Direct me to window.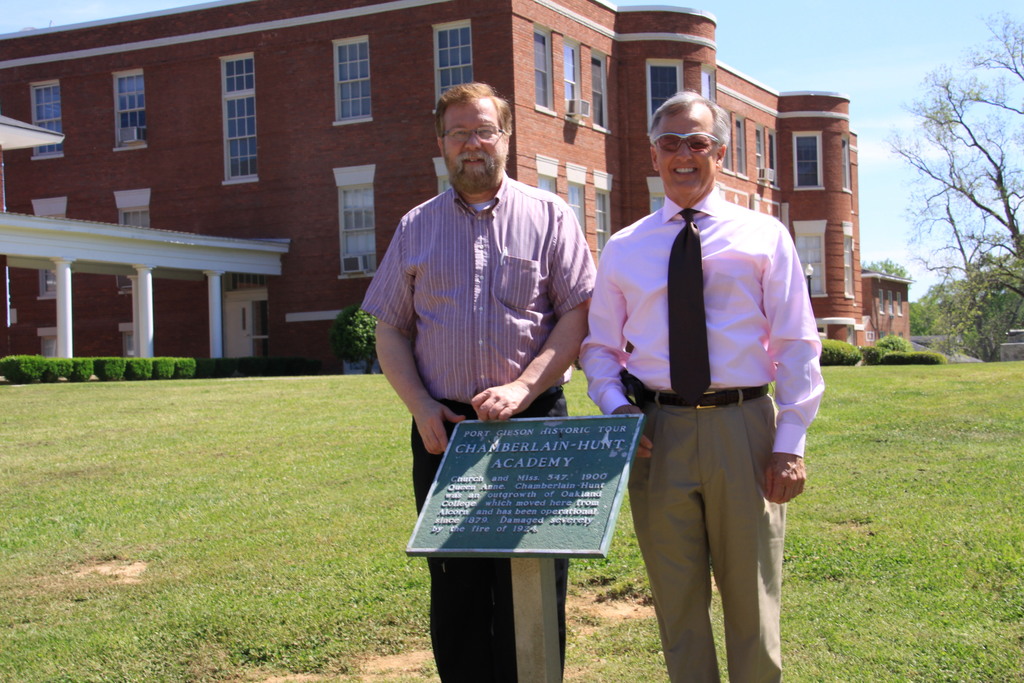
Direction: <bbox>112, 72, 147, 151</bbox>.
